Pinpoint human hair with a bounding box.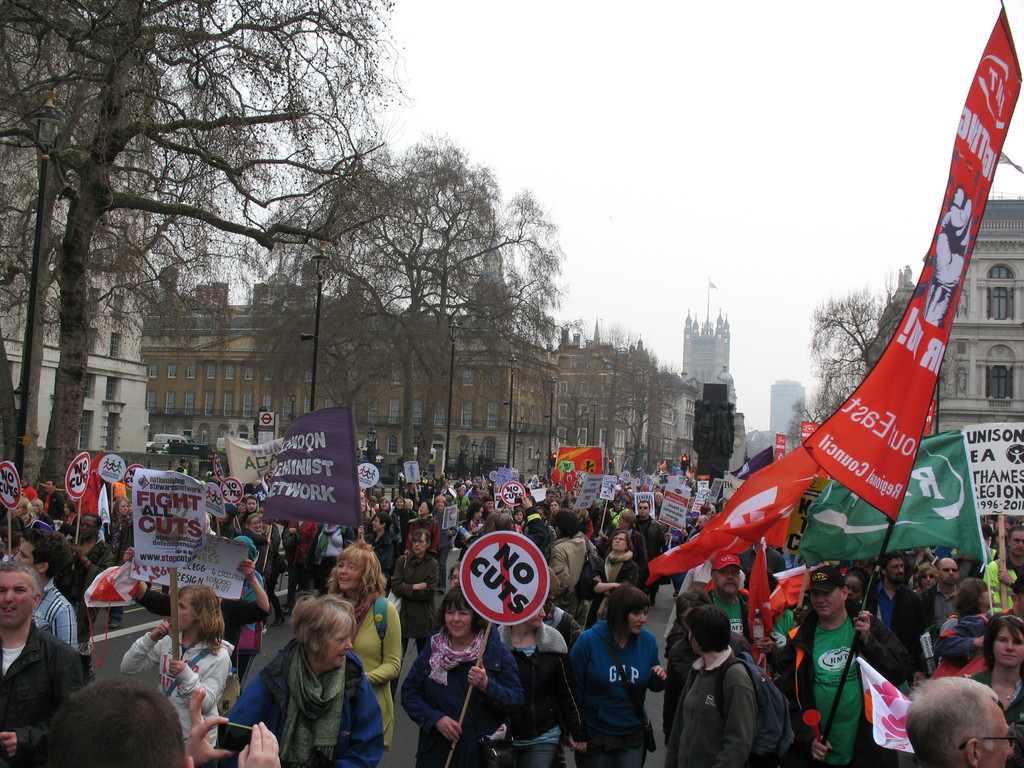
{"left": 8, "top": 495, "right": 37, "bottom": 520}.
